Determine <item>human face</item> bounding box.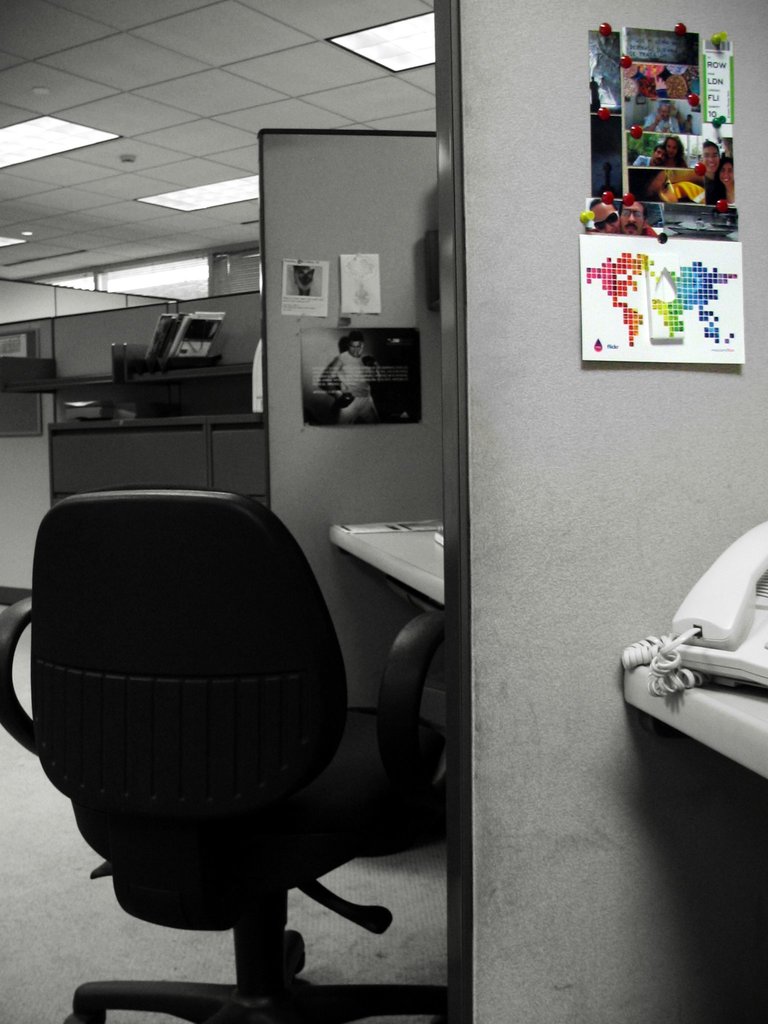
Determined: (668, 139, 678, 158).
